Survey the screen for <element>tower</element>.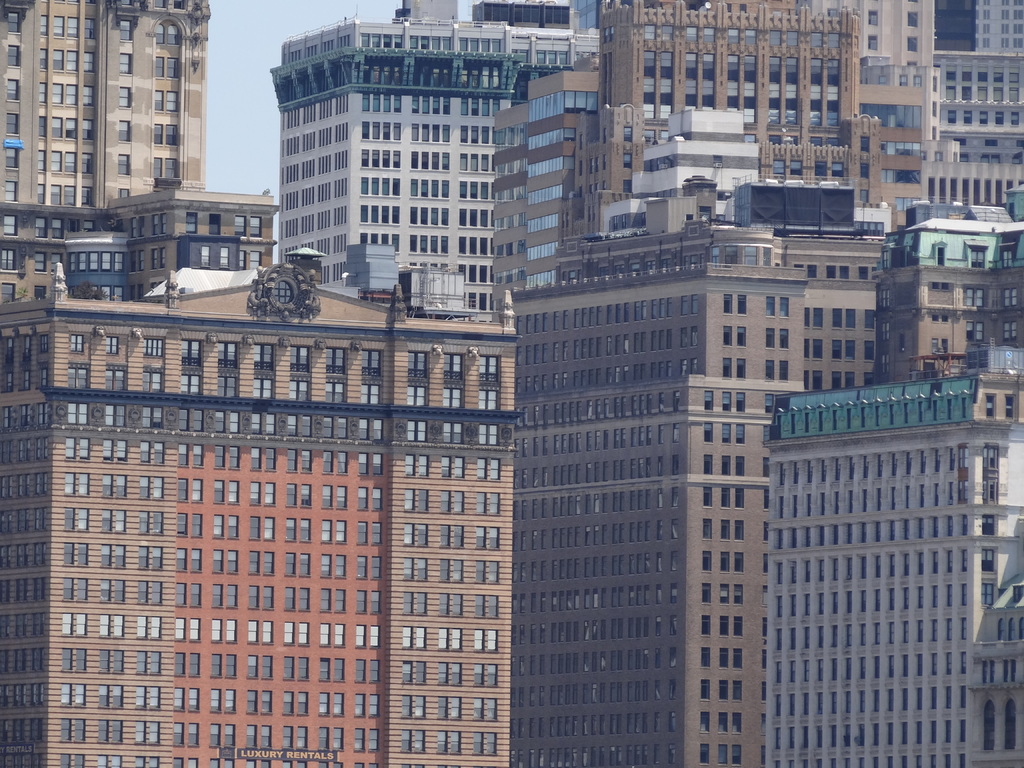
Survey found: locate(274, 0, 619, 307).
